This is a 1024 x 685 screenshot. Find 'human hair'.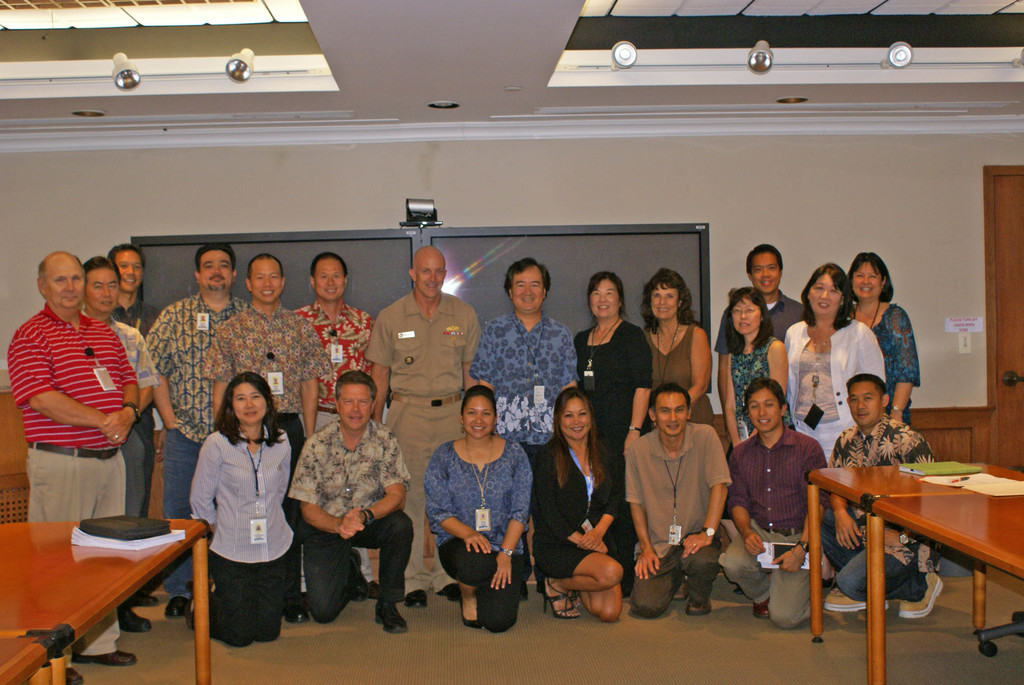
Bounding box: 247 251 284 283.
